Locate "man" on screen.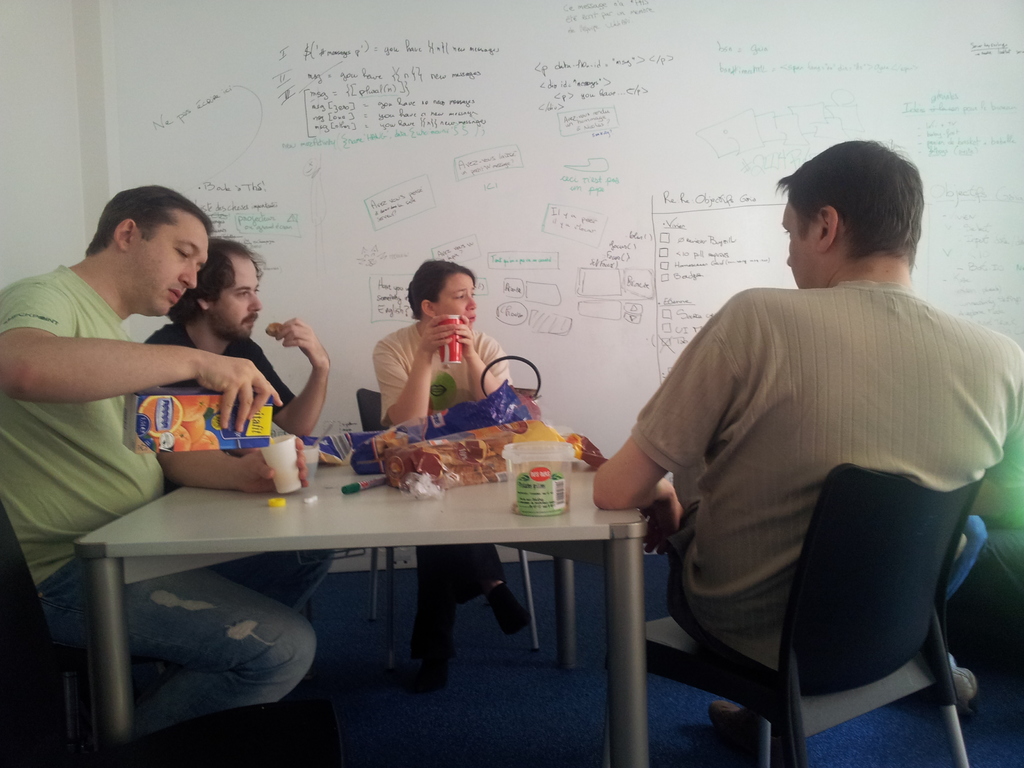
On screen at {"left": 134, "top": 255, "right": 335, "bottom": 446}.
